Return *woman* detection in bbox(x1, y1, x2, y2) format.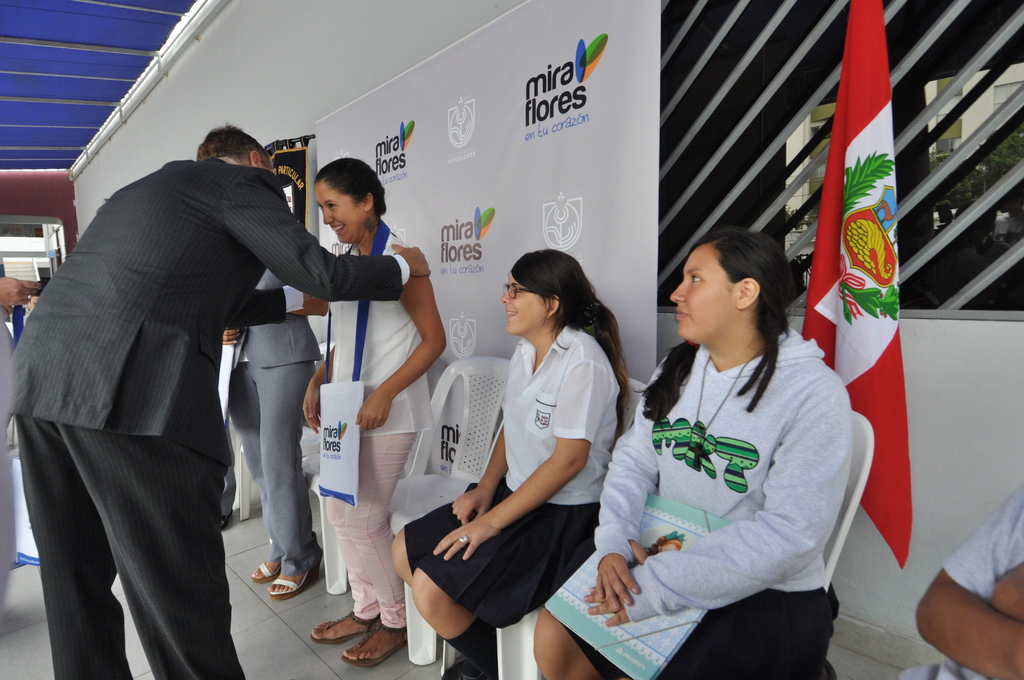
bbox(394, 251, 627, 679).
